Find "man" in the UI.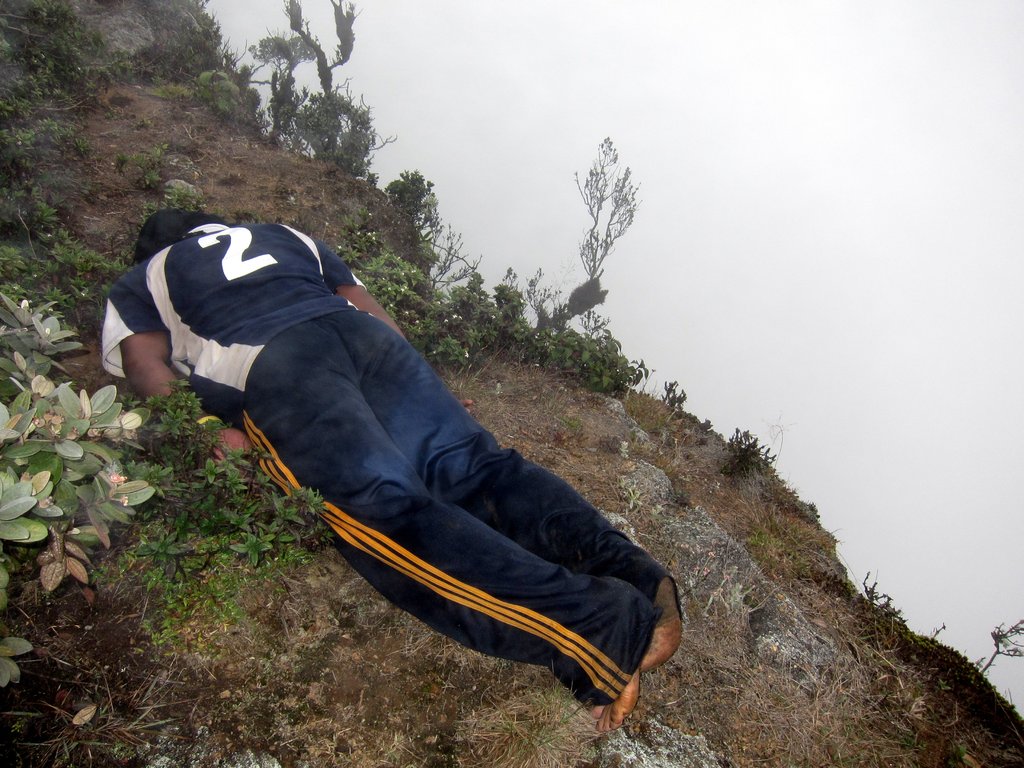
UI element at box(82, 169, 693, 760).
